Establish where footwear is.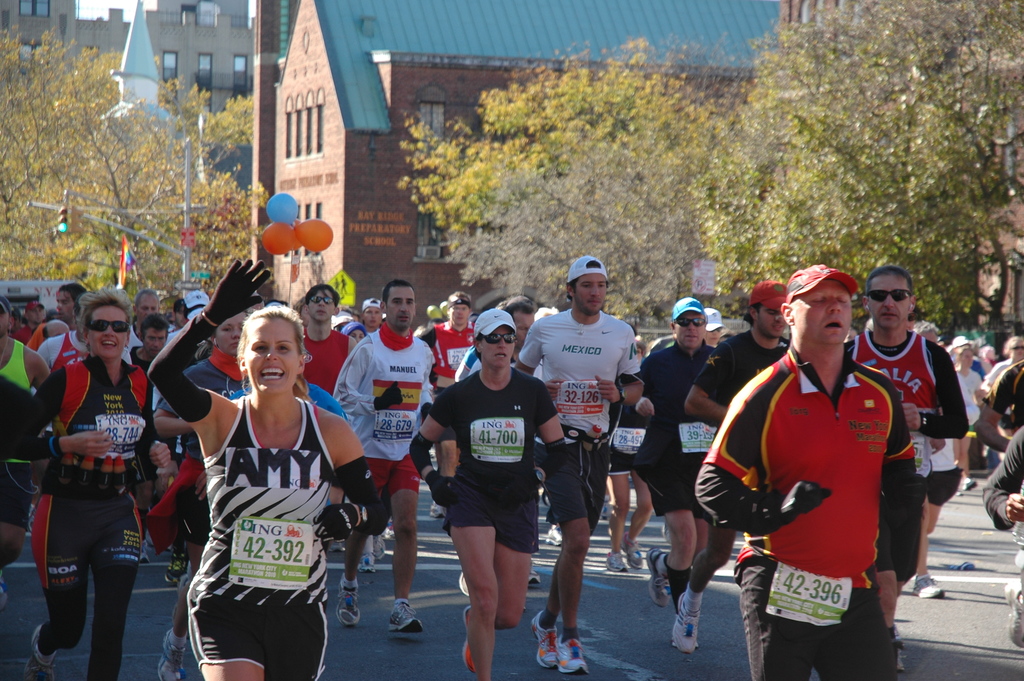
Established at region(382, 518, 397, 545).
